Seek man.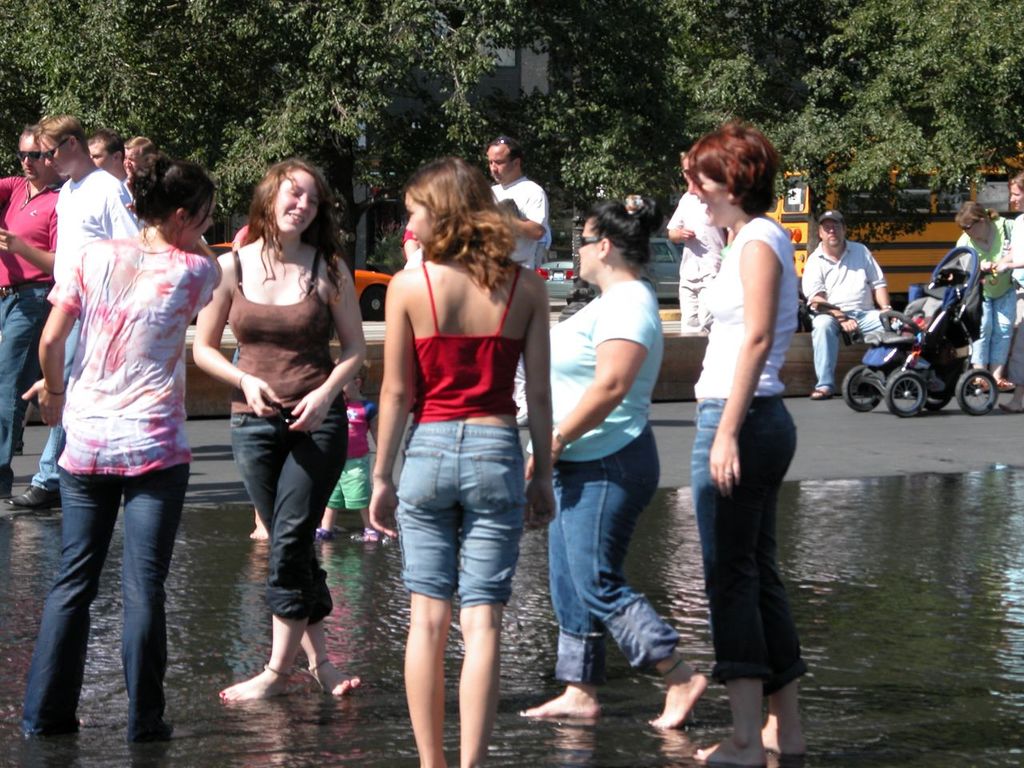
detection(674, 95, 821, 743).
